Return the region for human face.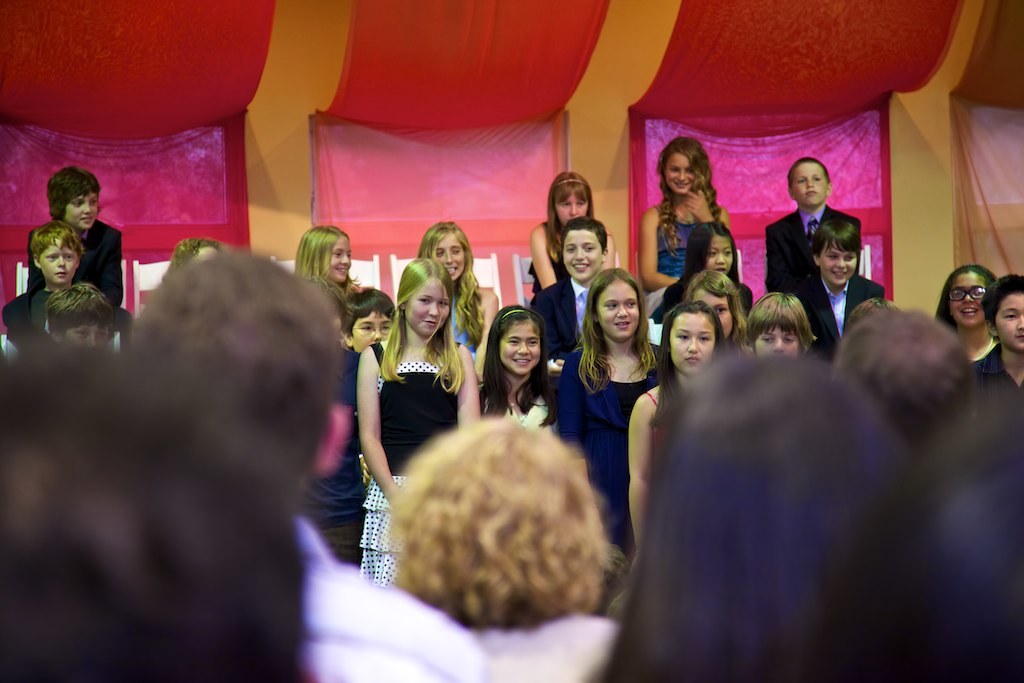
detection(654, 146, 696, 195).
